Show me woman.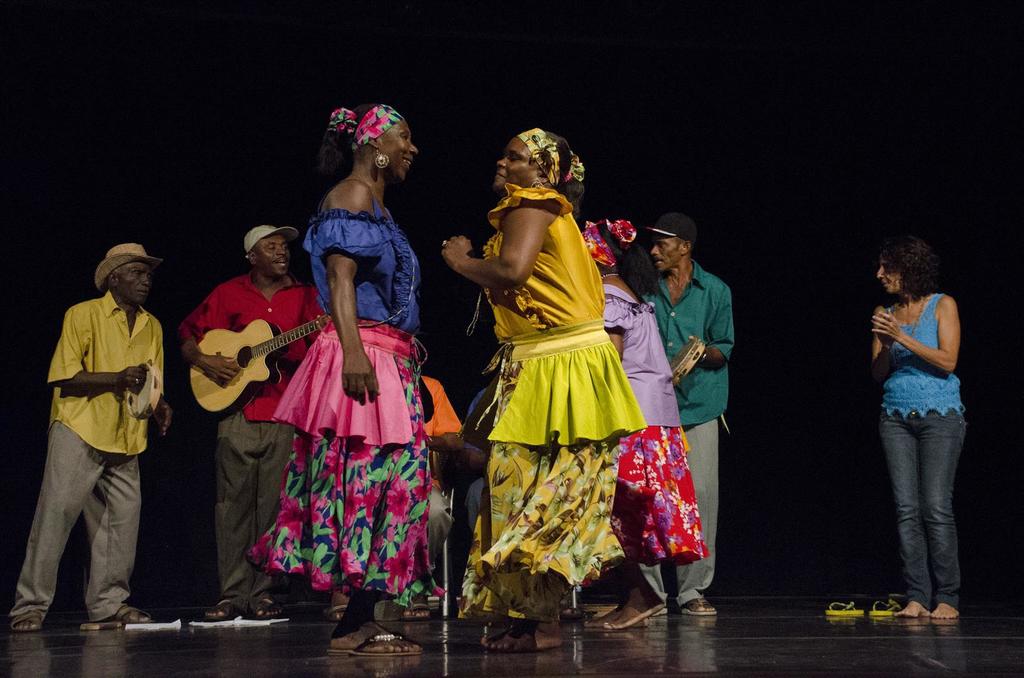
woman is here: region(584, 219, 708, 637).
